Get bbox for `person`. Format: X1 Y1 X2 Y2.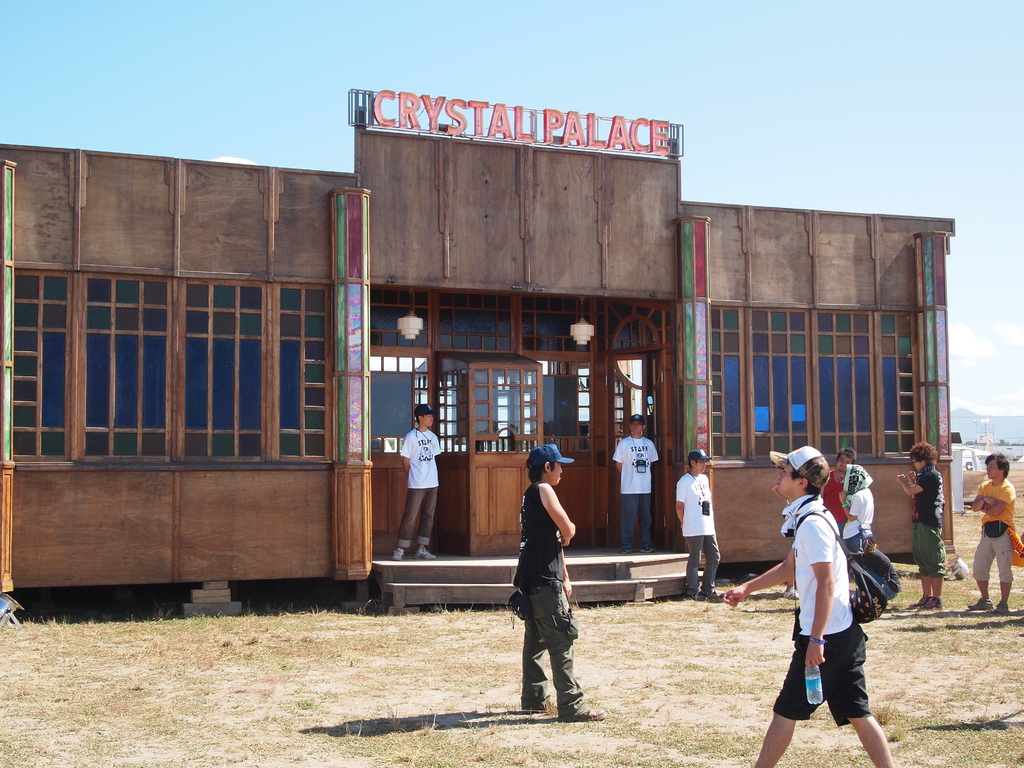
507 444 589 722.
